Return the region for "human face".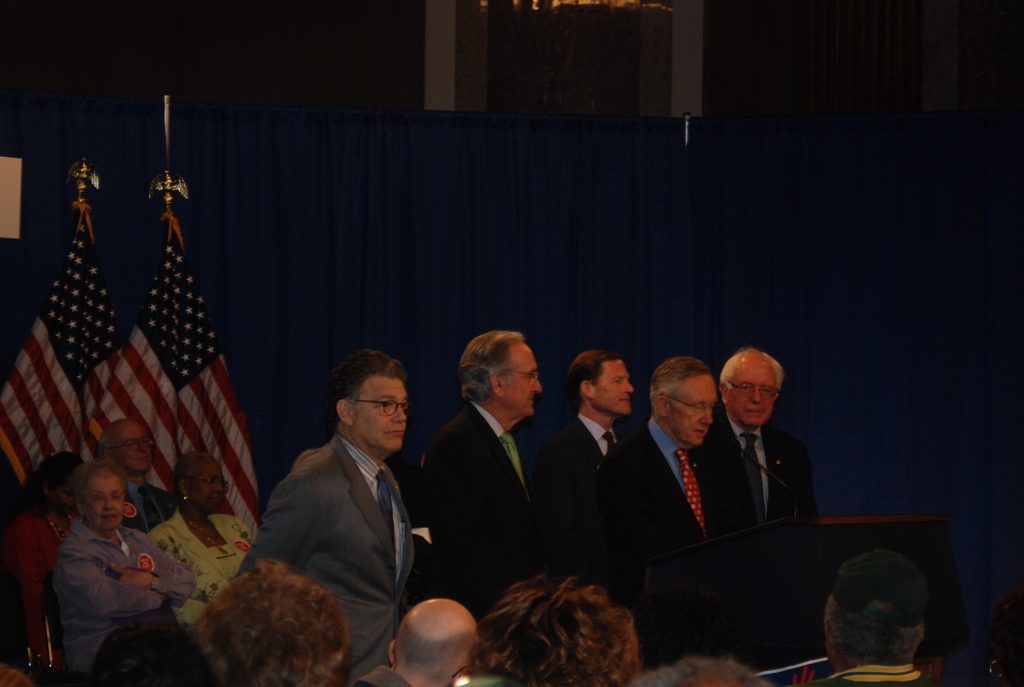
(191,463,225,505).
